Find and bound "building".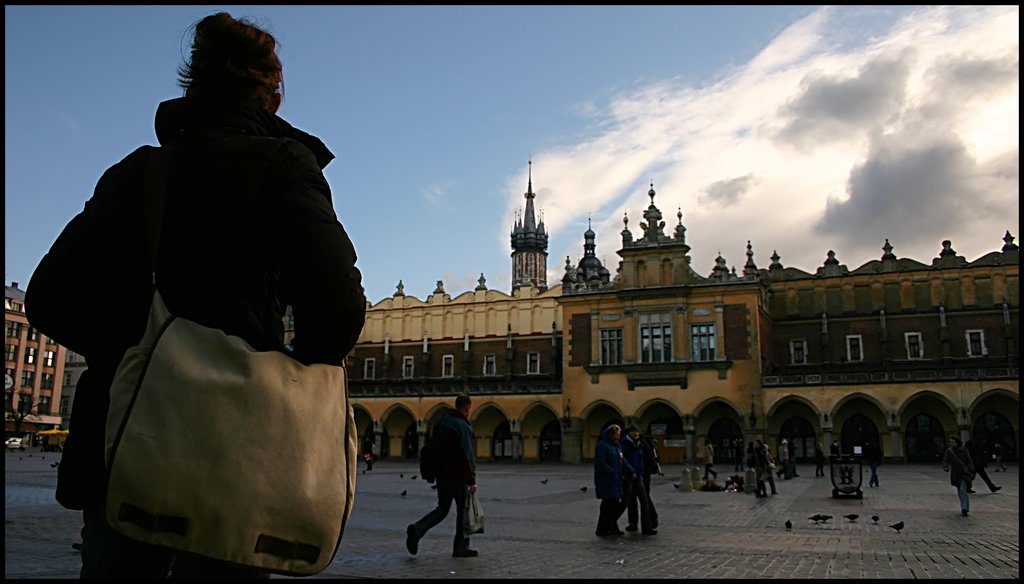
Bound: crop(1, 283, 70, 430).
